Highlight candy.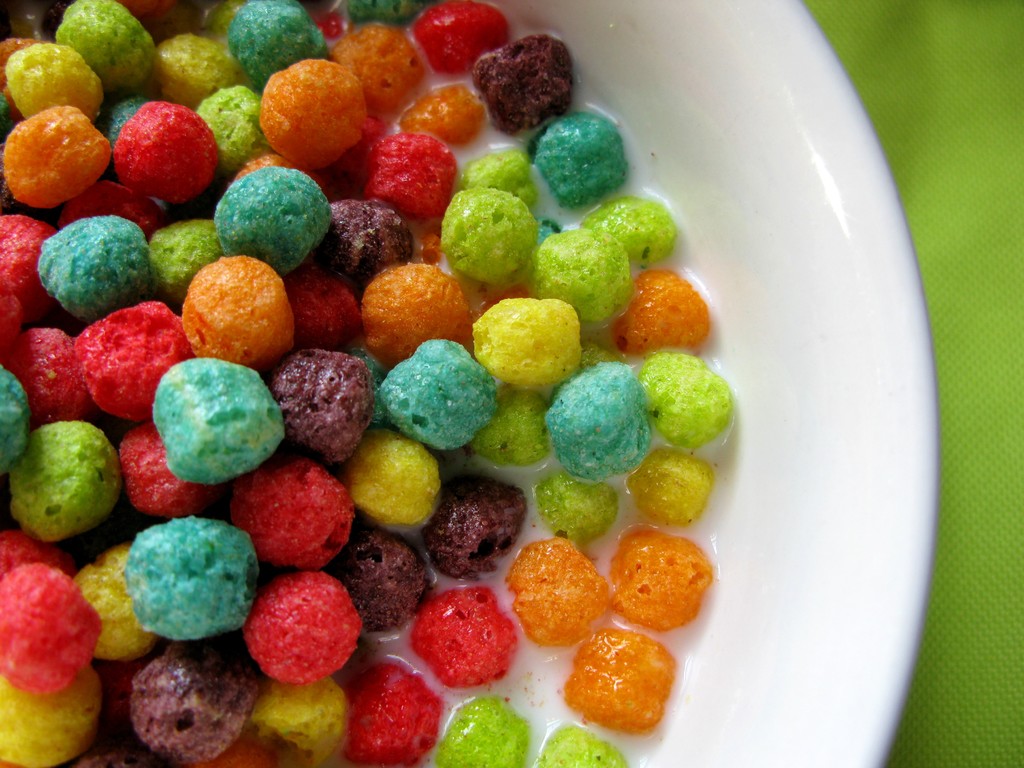
Highlighted region: 0, 0, 858, 735.
